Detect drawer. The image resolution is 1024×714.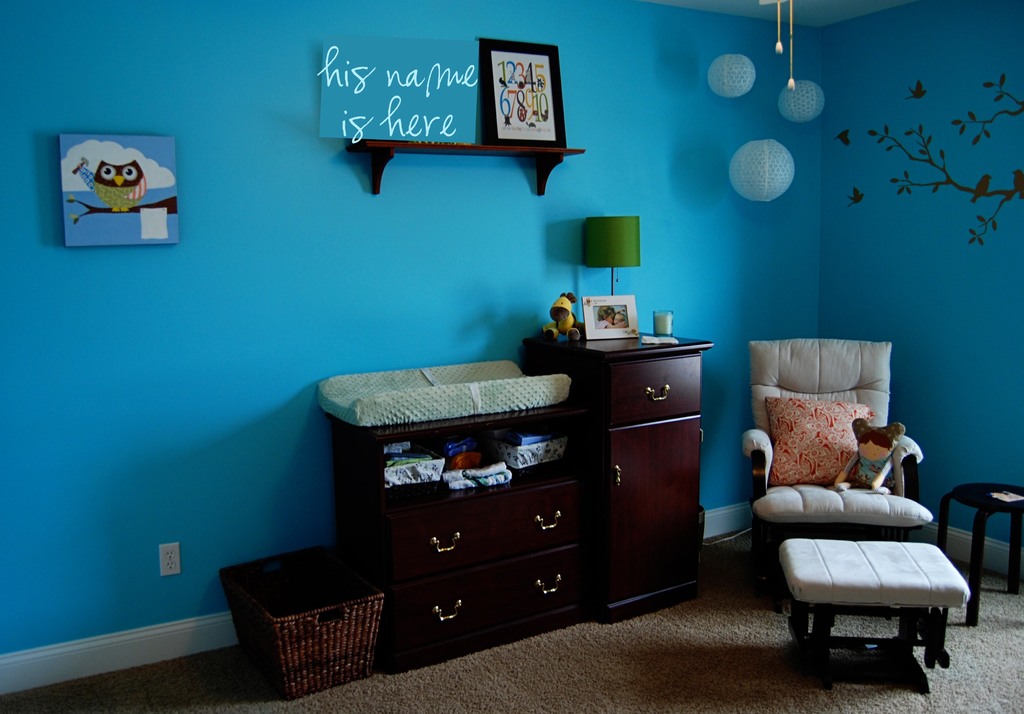
rect(497, 548, 580, 633).
